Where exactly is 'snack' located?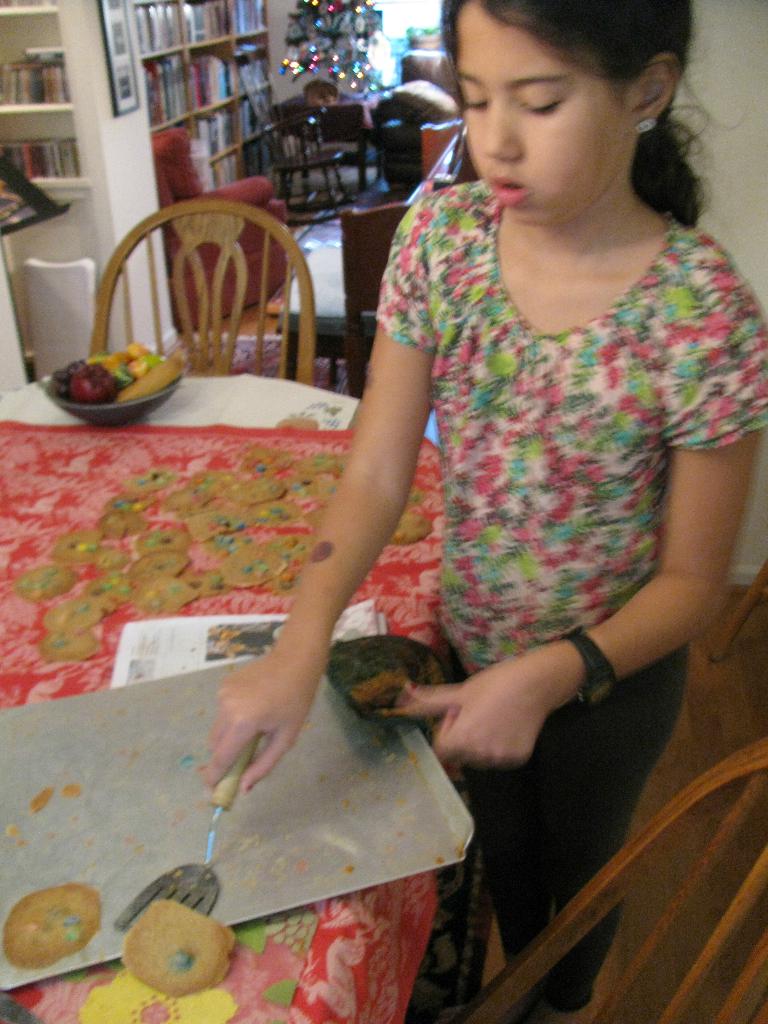
Its bounding box is select_region(97, 511, 150, 543).
